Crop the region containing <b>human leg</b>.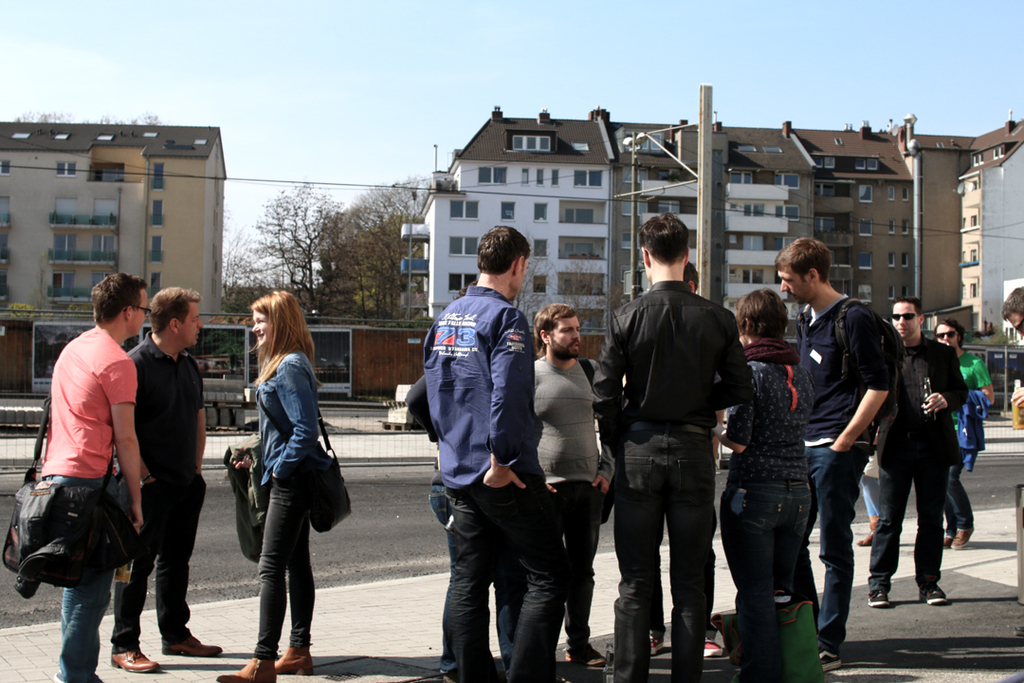
Crop region: [left=58, top=581, right=84, bottom=631].
